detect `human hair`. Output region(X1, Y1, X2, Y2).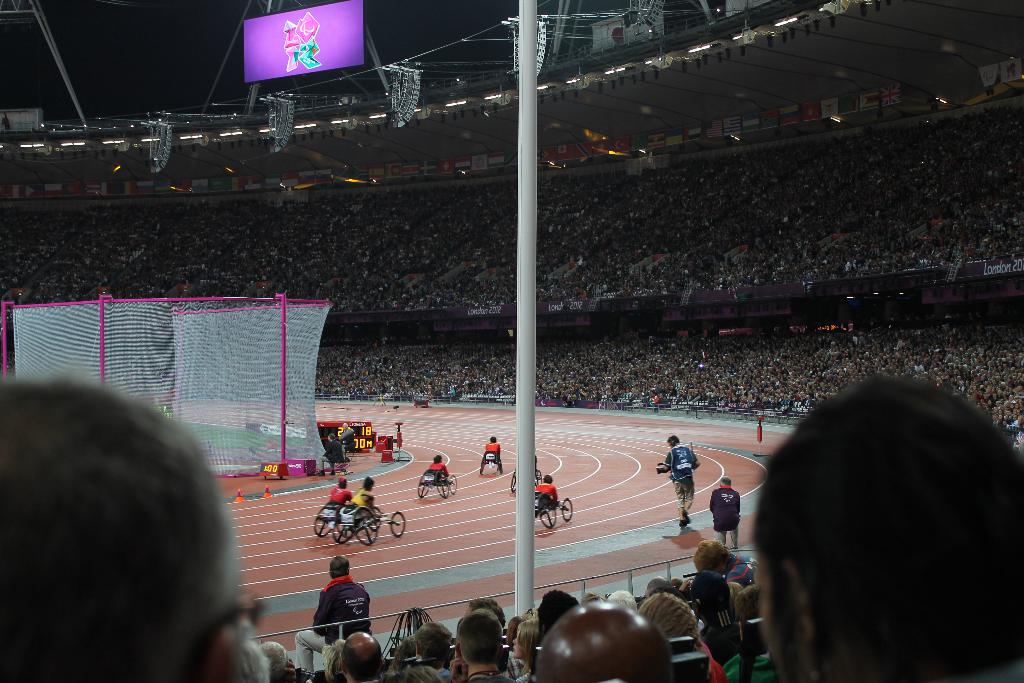
region(0, 346, 260, 671).
